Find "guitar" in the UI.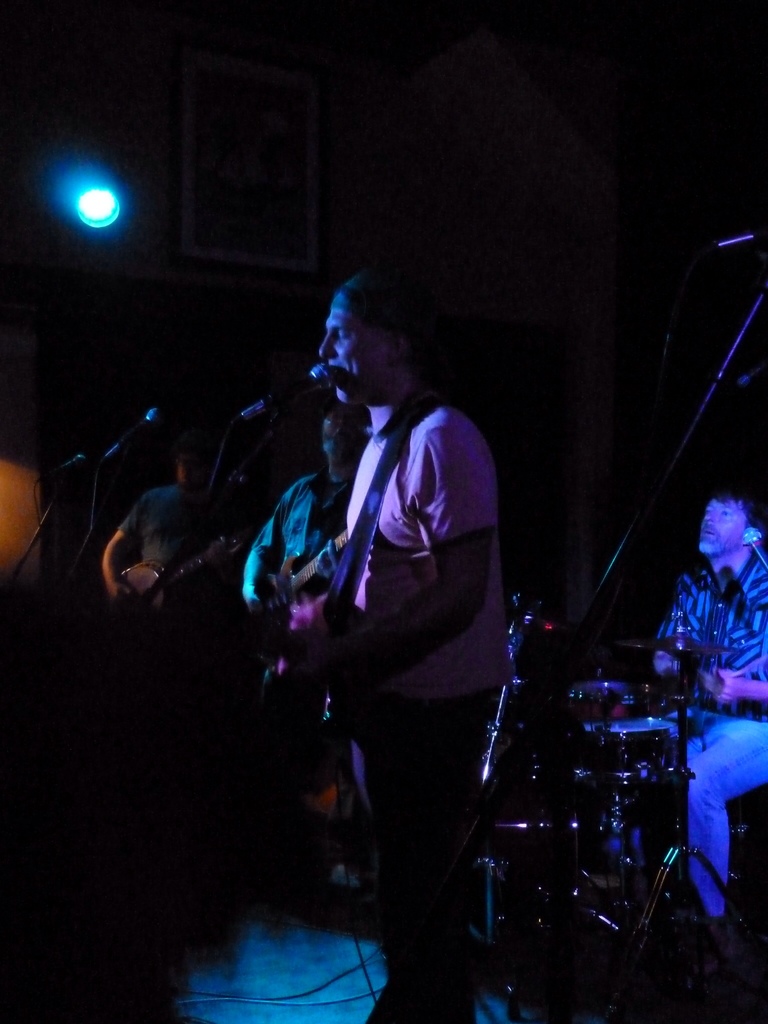
UI element at 100, 529, 243, 629.
